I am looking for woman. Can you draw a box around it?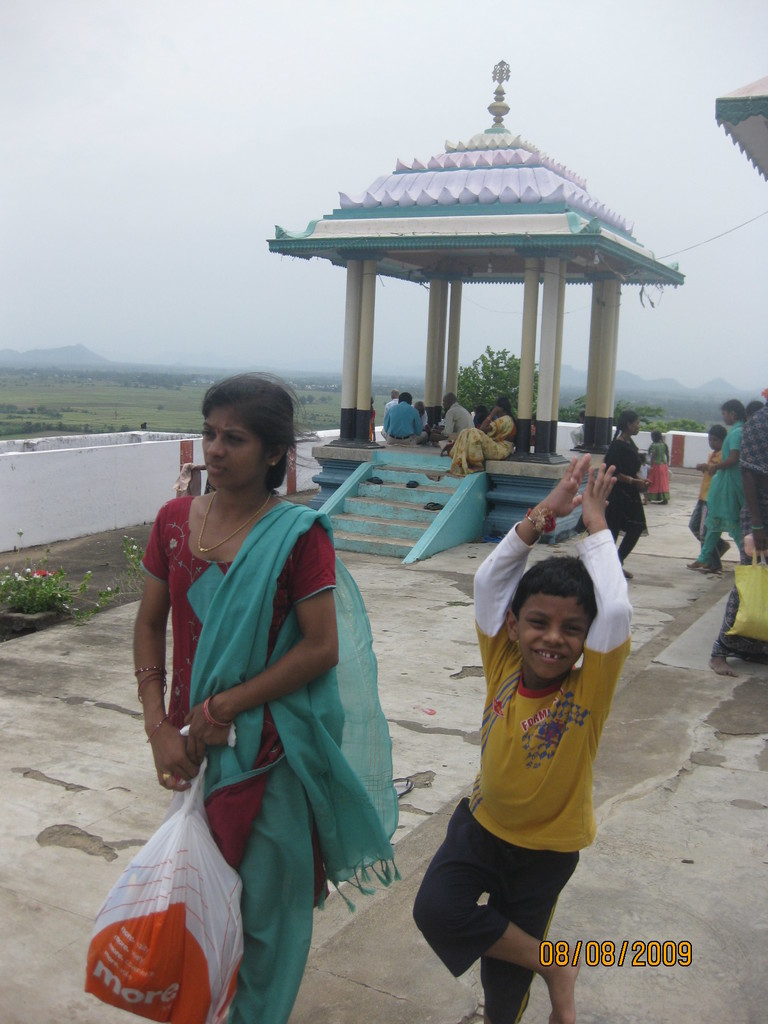
Sure, the bounding box is BBox(452, 399, 516, 476).
